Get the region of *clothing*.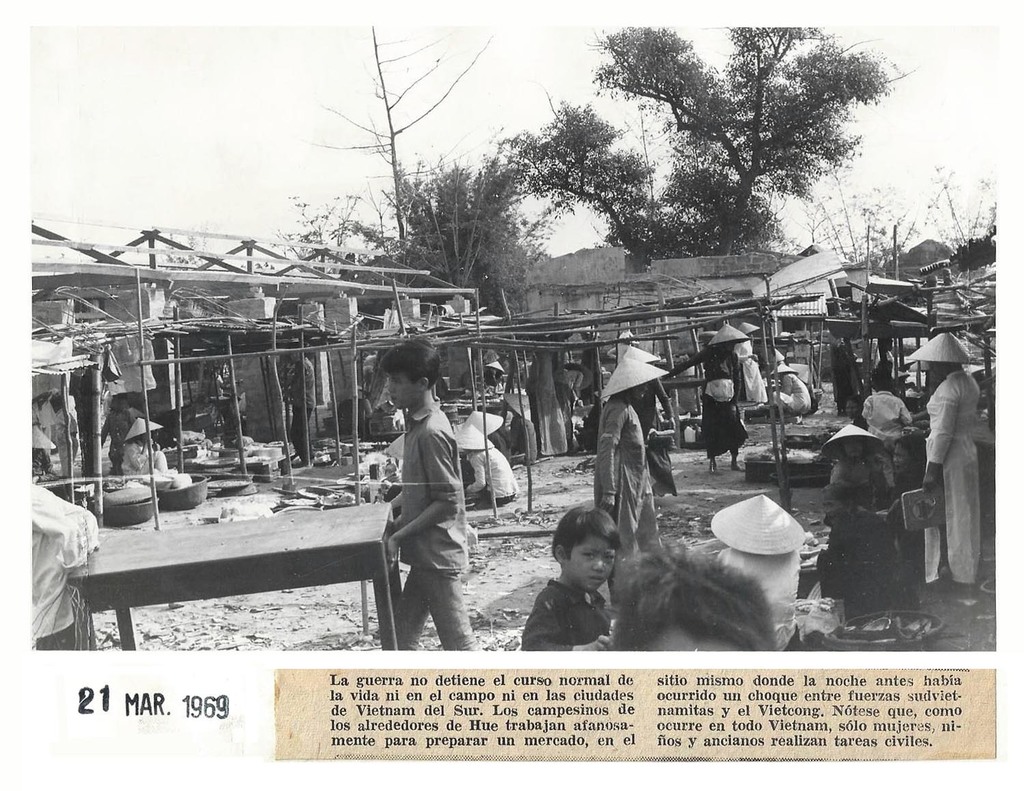
rect(816, 498, 902, 605).
